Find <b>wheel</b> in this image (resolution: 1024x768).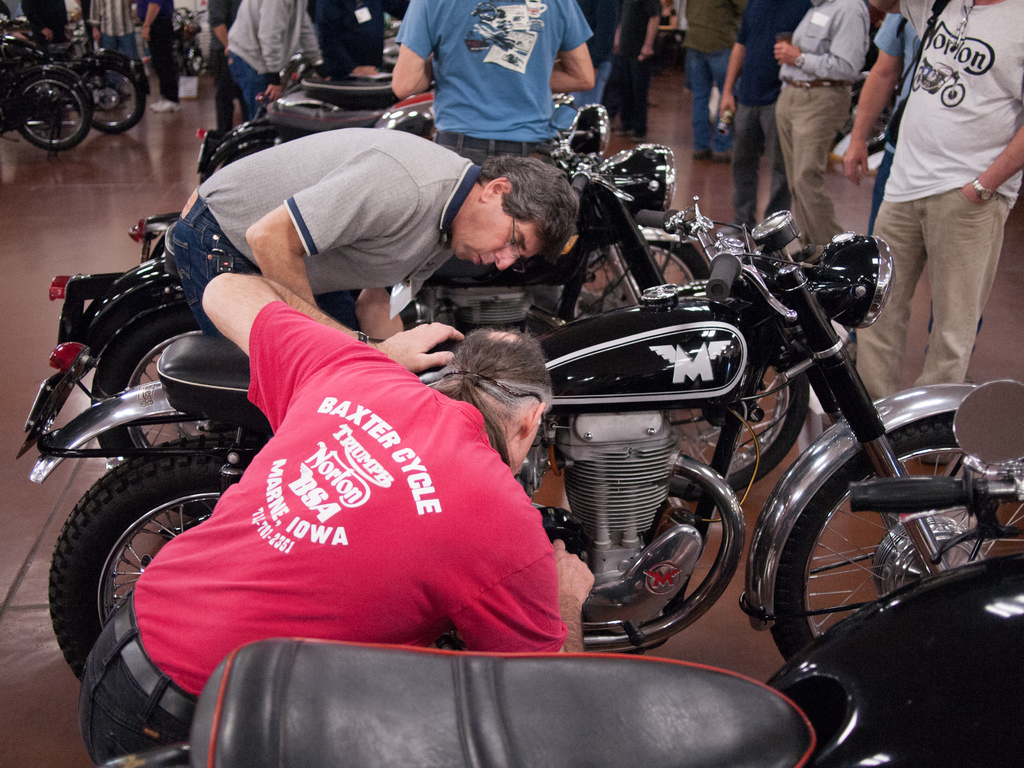
rect(620, 338, 801, 498).
